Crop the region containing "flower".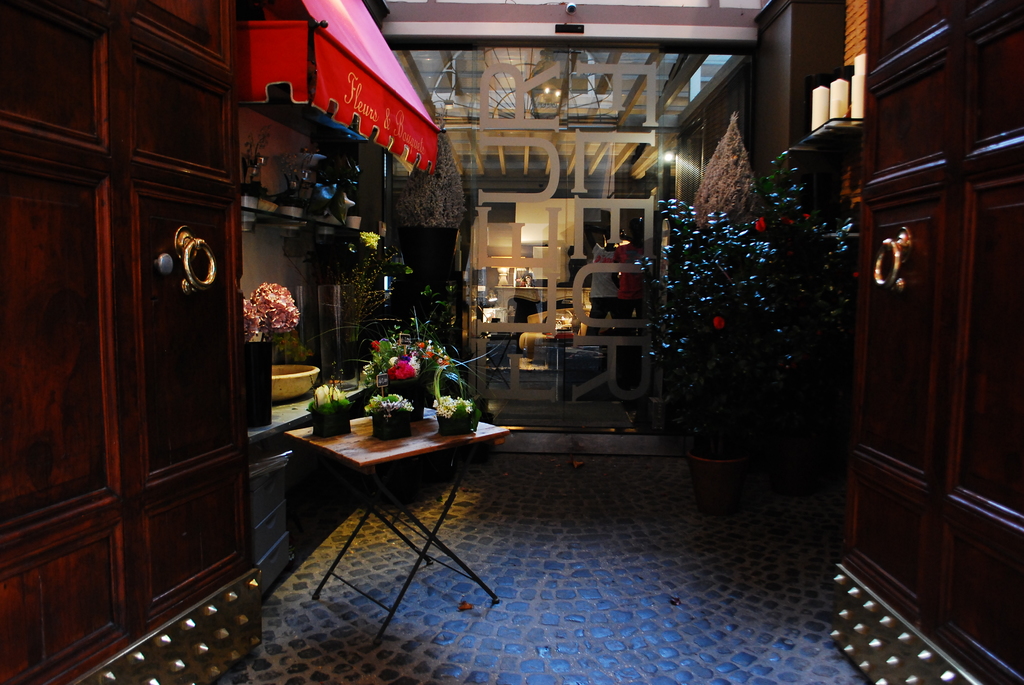
Crop region: Rect(750, 216, 770, 230).
